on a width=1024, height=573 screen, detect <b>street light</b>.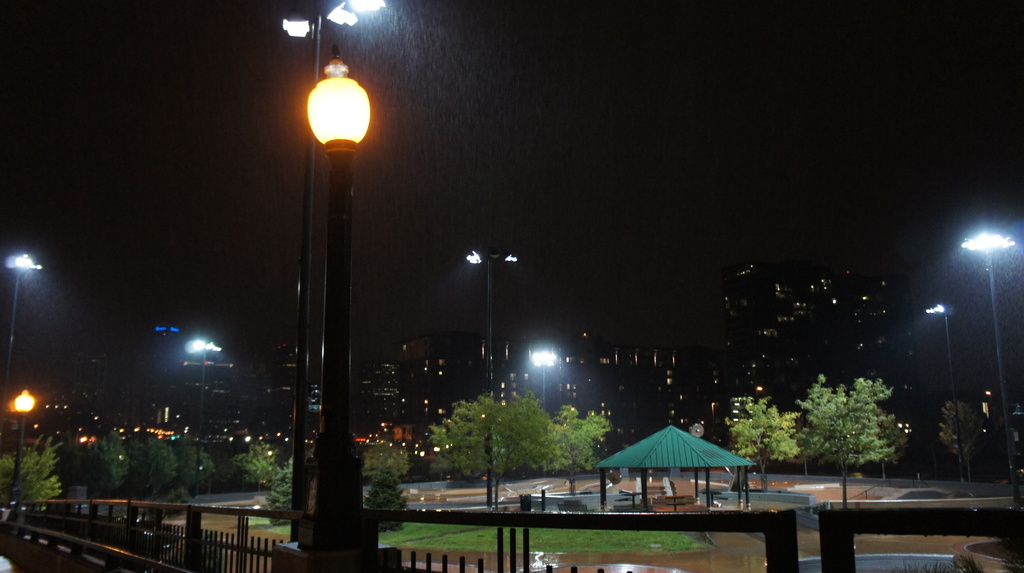
(278,0,388,546).
